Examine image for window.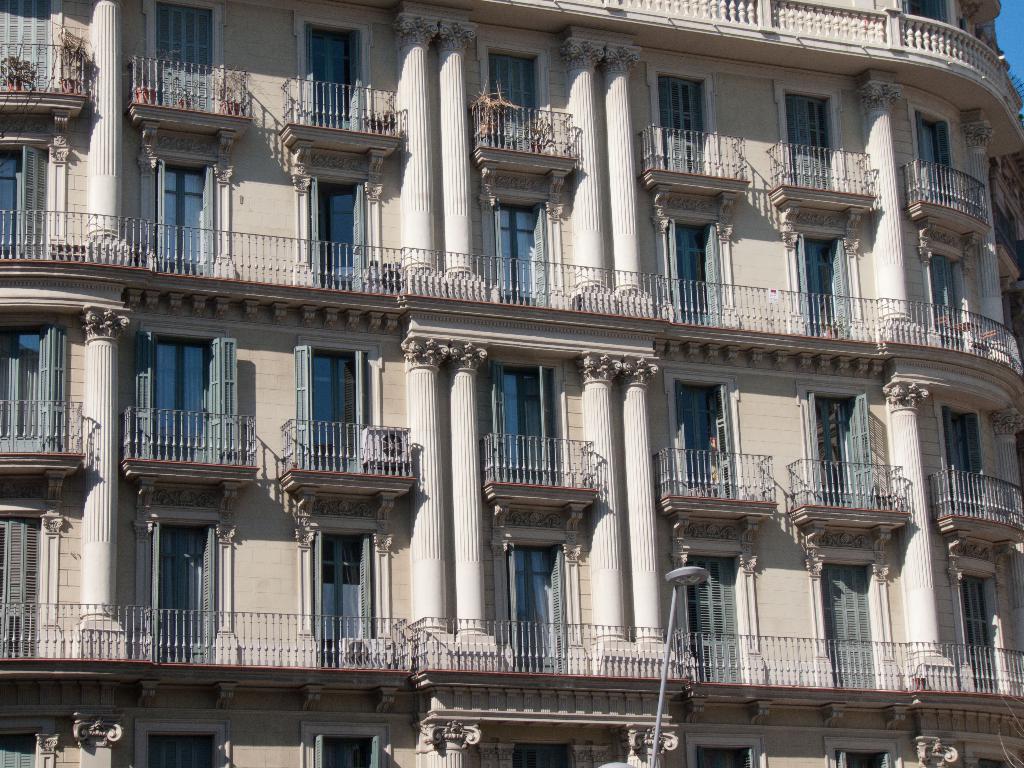
Examination result: [837, 742, 900, 767].
